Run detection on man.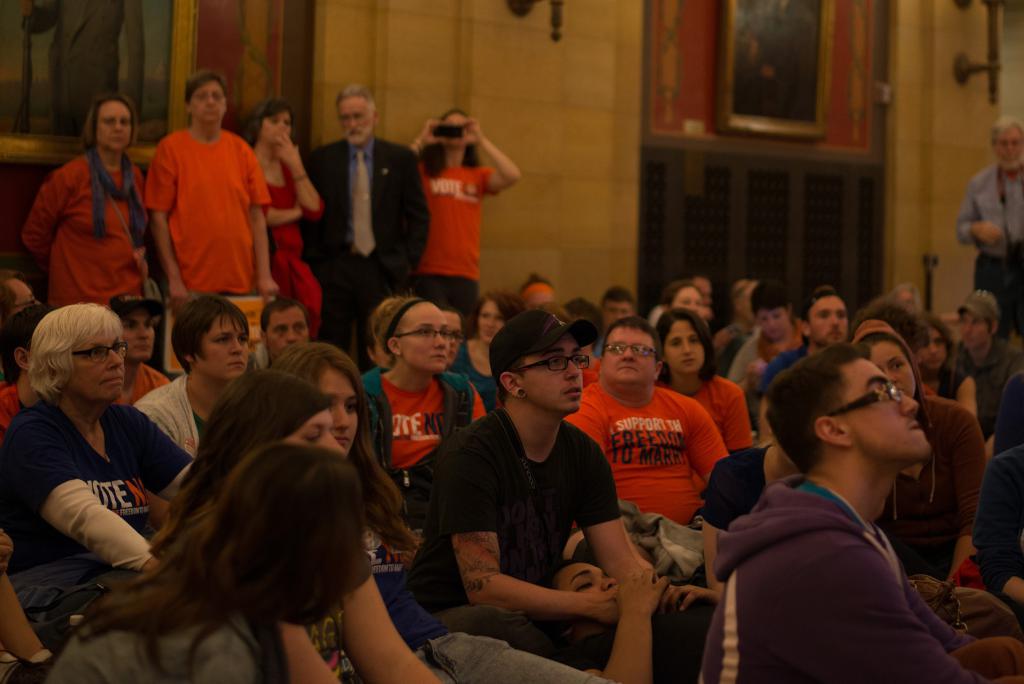
Result: bbox(135, 70, 284, 369).
